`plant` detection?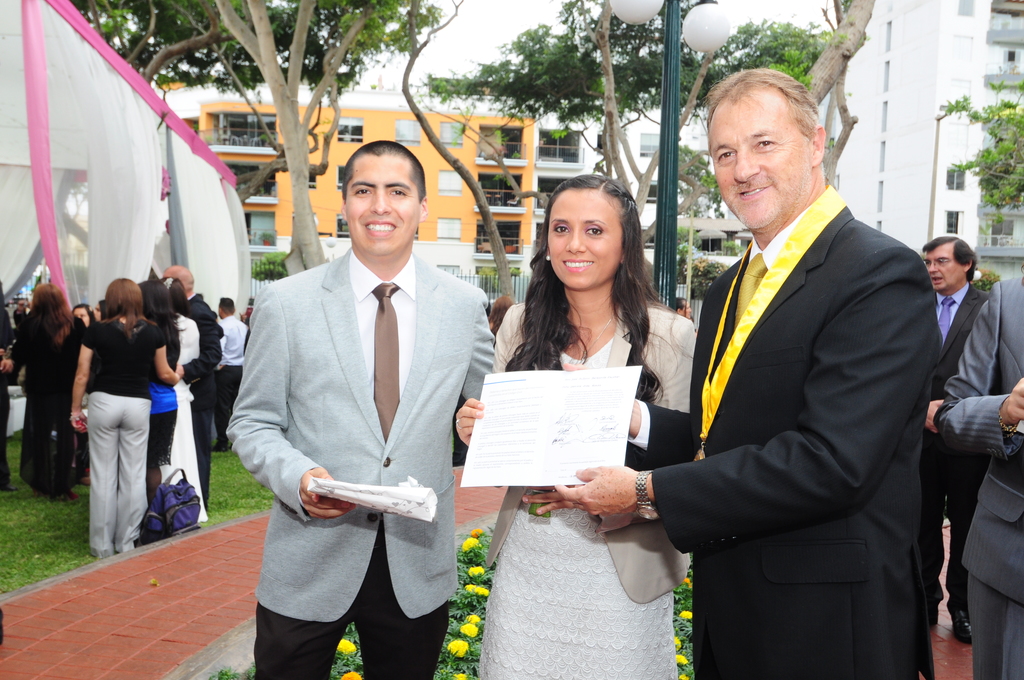
left=668, top=564, right=700, bottom=679
